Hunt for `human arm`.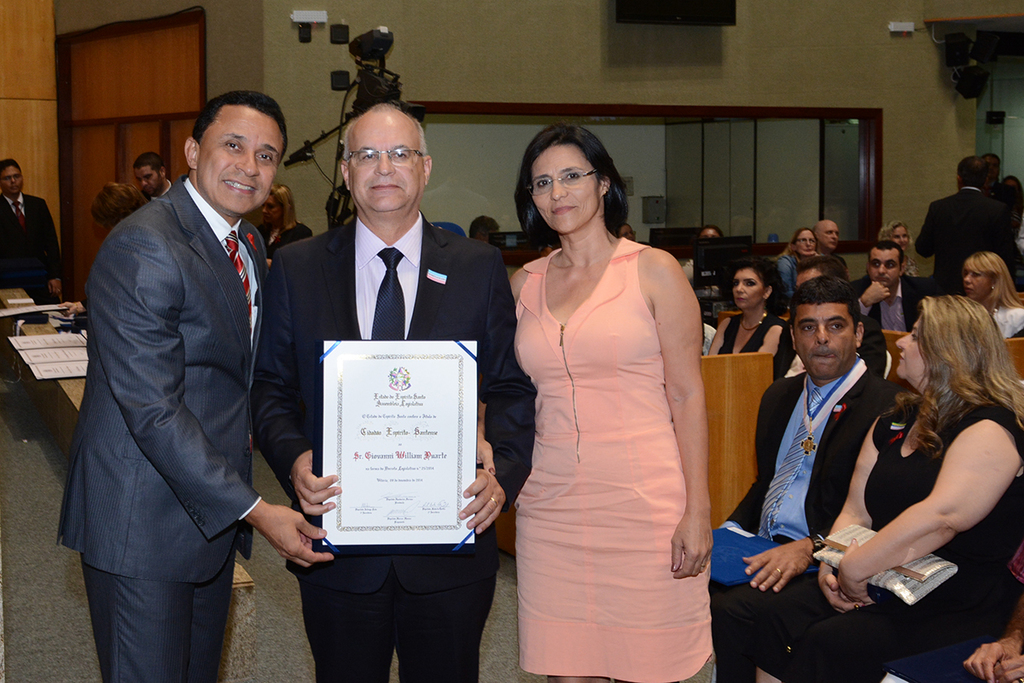
Hunted down at 246 243 340 525.
